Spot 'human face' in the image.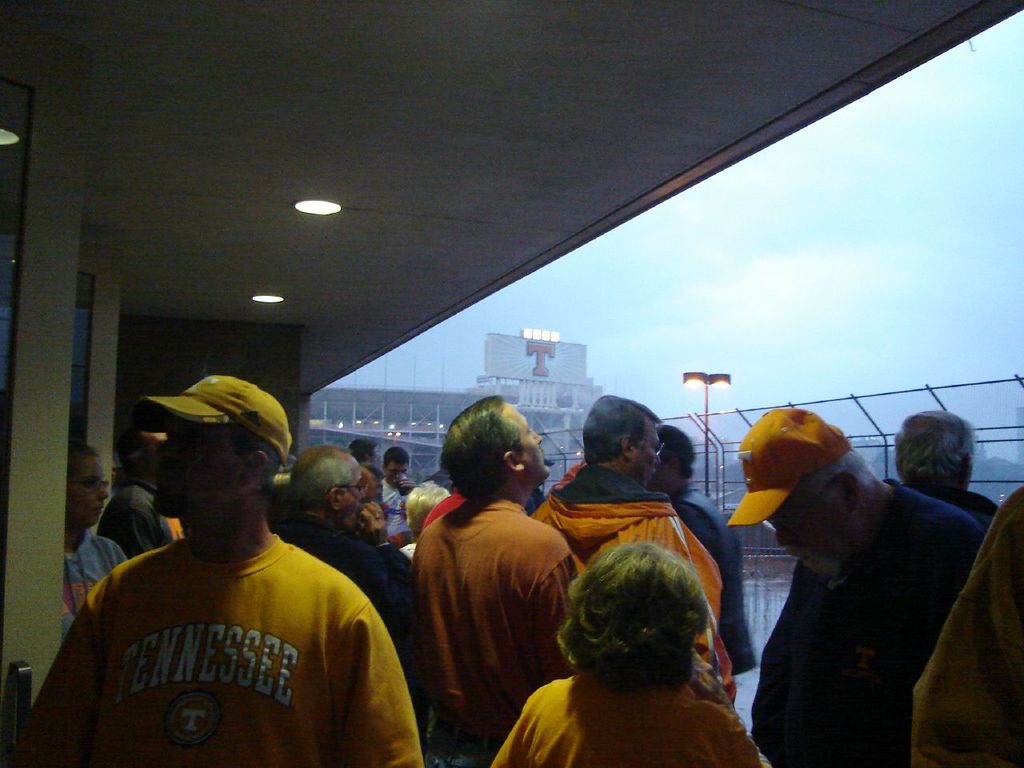
'human face' found at bbox=(65, 457, 111, 527).
